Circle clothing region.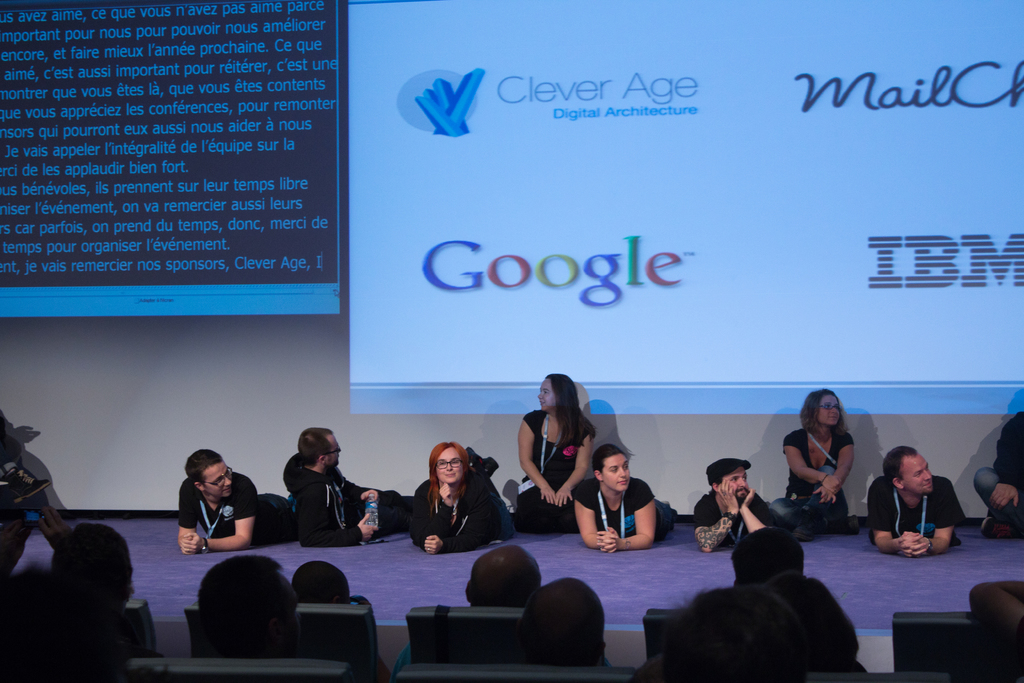
Region: [573,477,649,532].
